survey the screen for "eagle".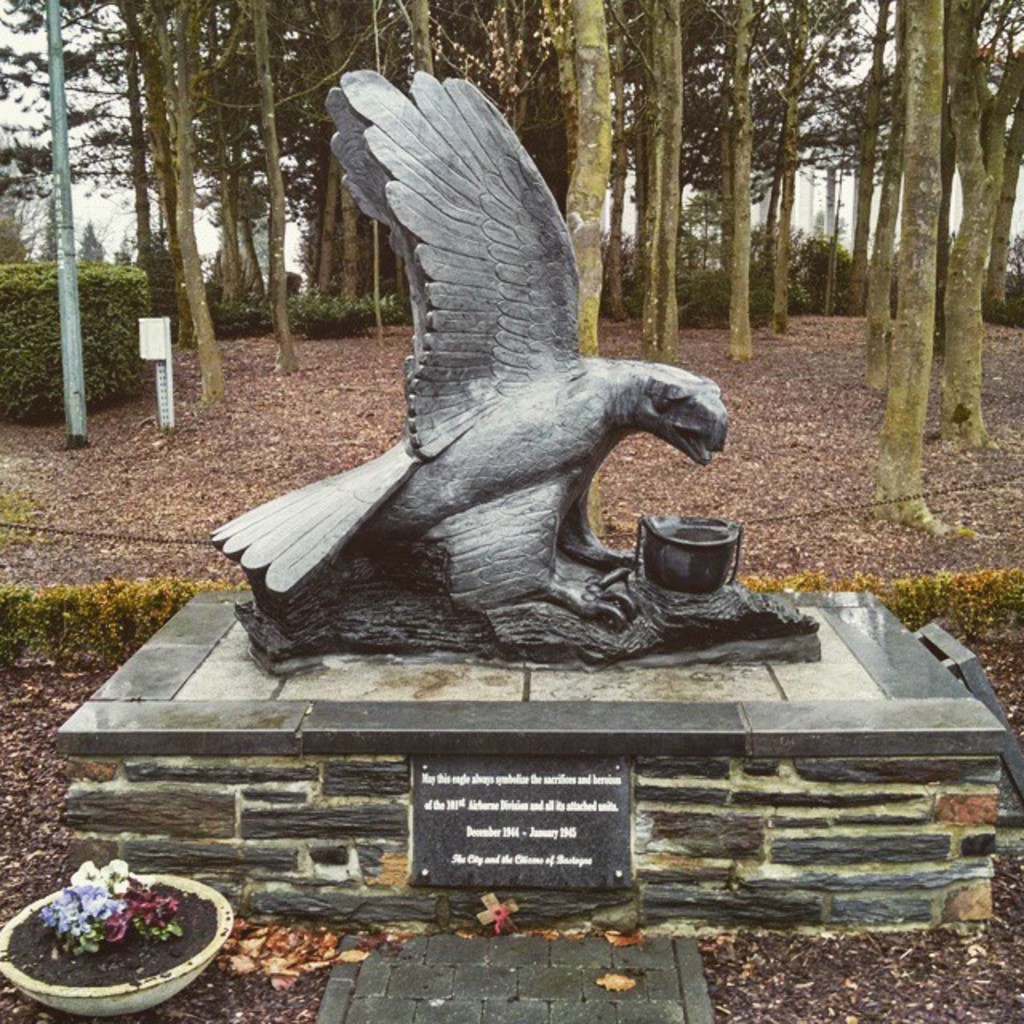
Survey found: detection(210, 67, 736, 634).
